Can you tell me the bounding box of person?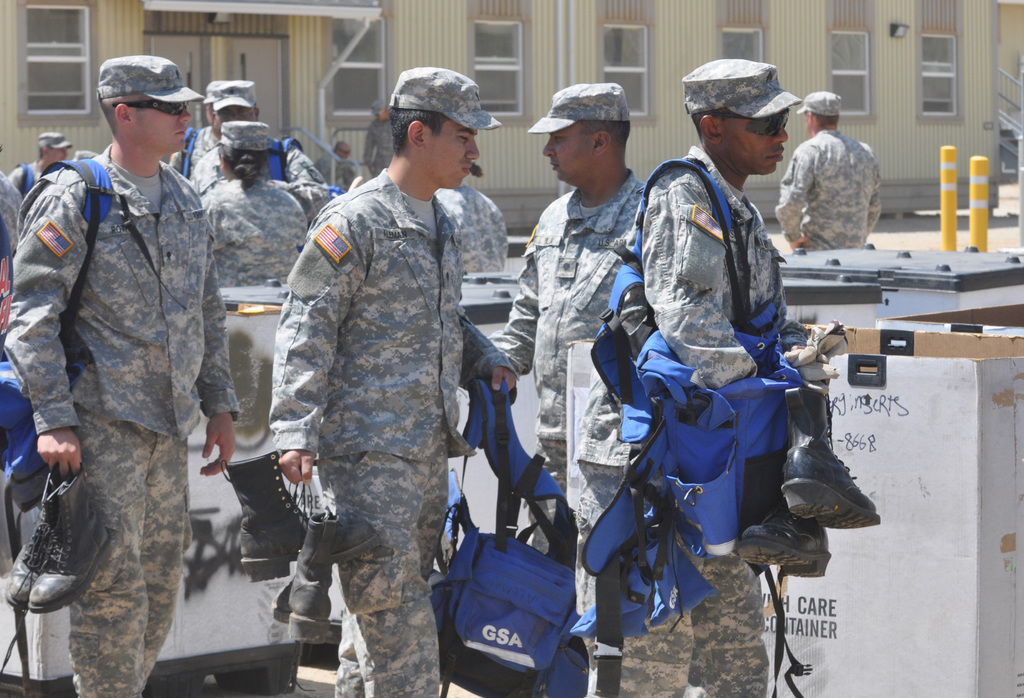
202, 120, 310, 285.
